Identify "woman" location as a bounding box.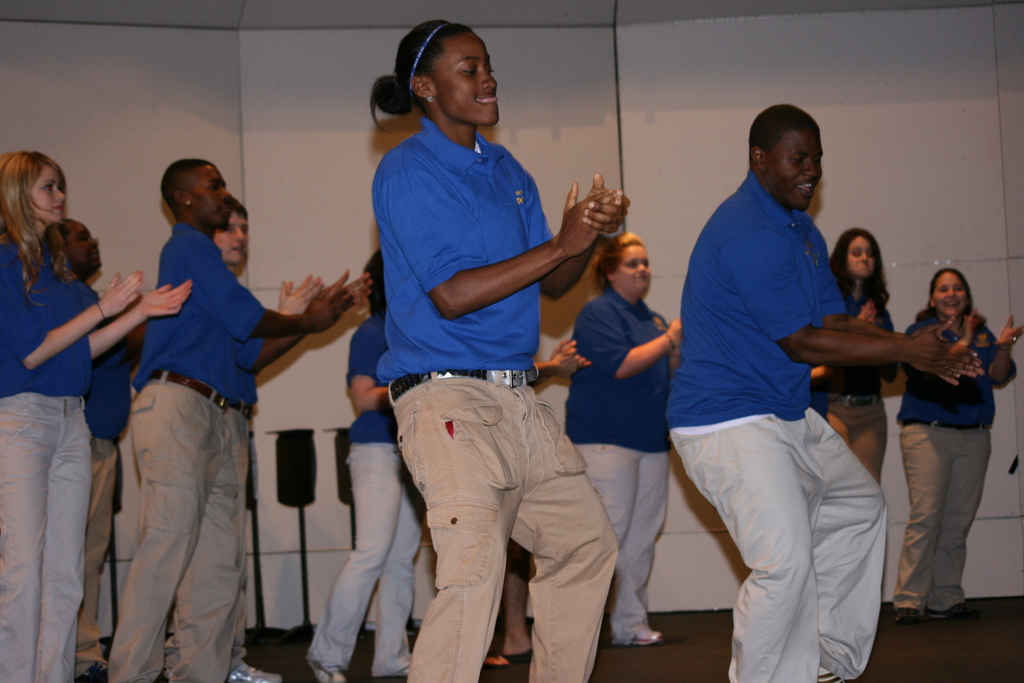
pyautogui.locateOnScreen(372, 21, 634, 682).
